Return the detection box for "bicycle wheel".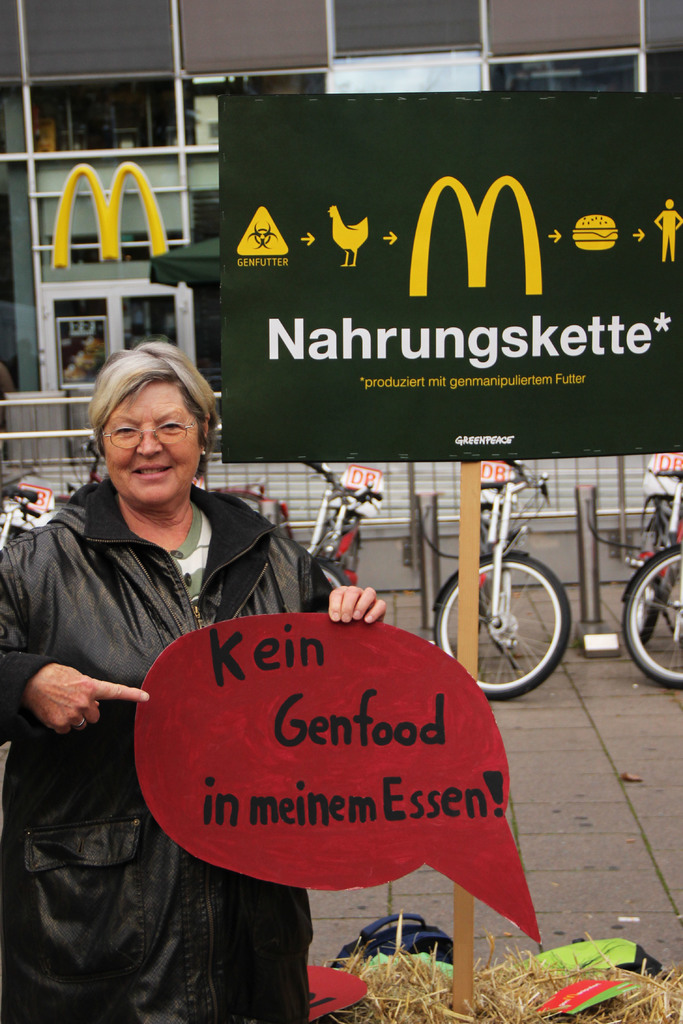
453,550,575,709.
